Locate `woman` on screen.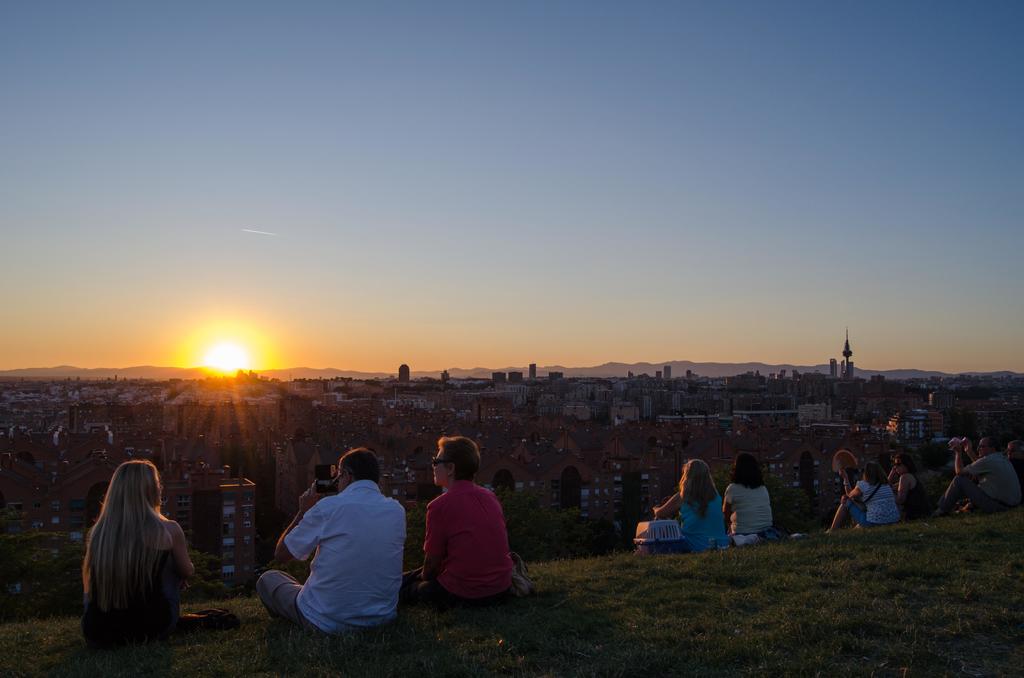
On screen at (885,454,929,521).
